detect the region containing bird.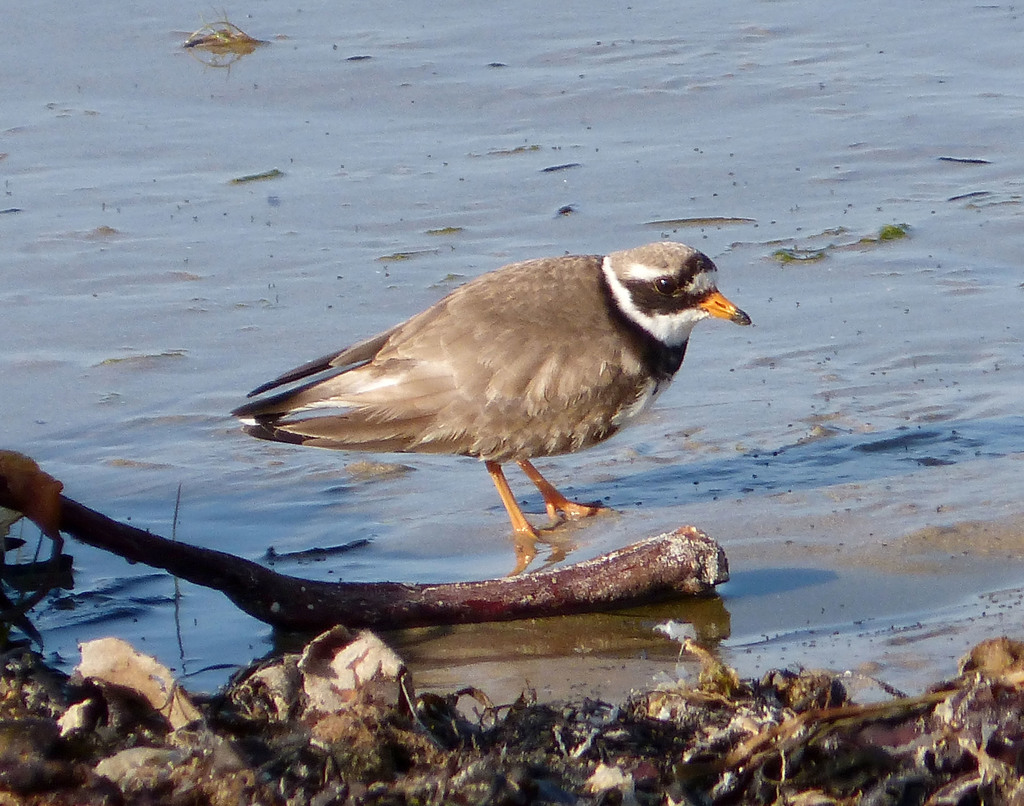
crop(236, 236, 749, 558).
